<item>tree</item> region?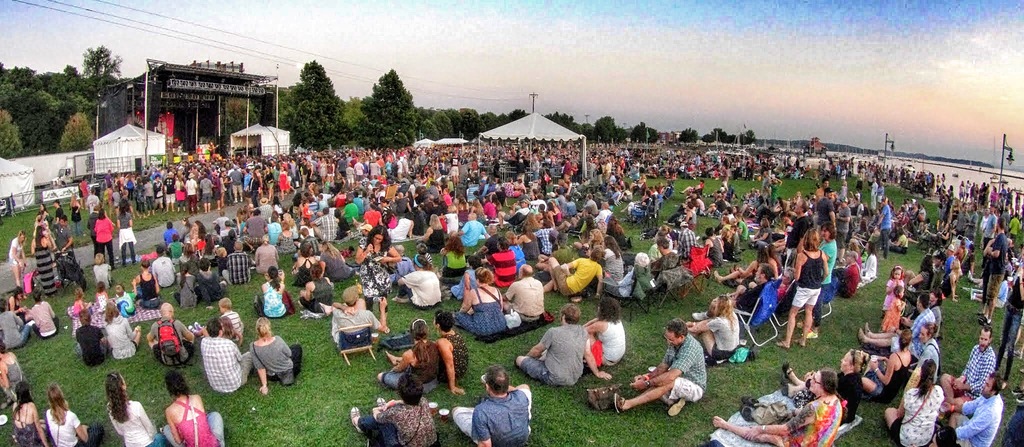
580,121,595,140
